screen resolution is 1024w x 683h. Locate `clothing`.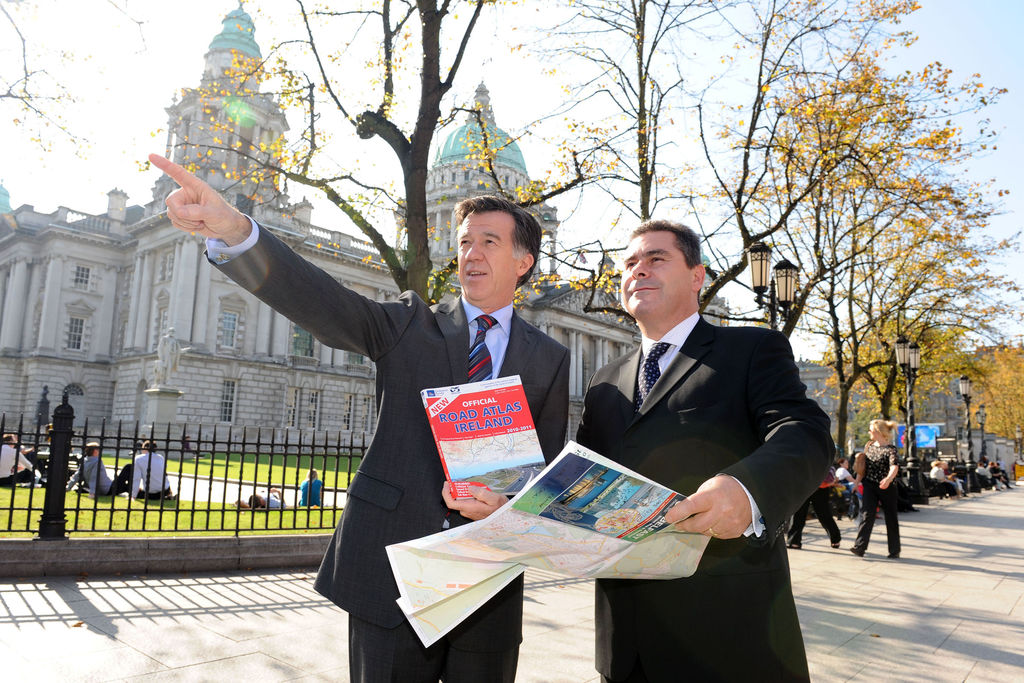
rect(301, 473, 322, 516).
